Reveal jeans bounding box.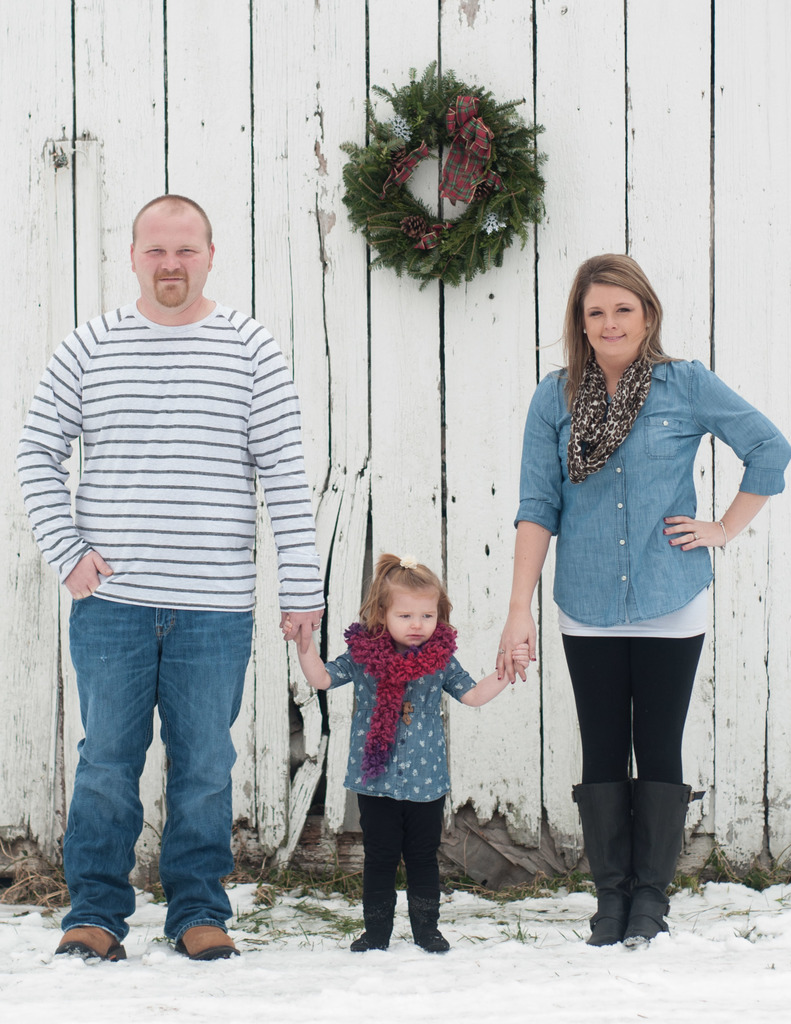
Revealed: <bbox>317, 653, 493, 806</bbox>.
